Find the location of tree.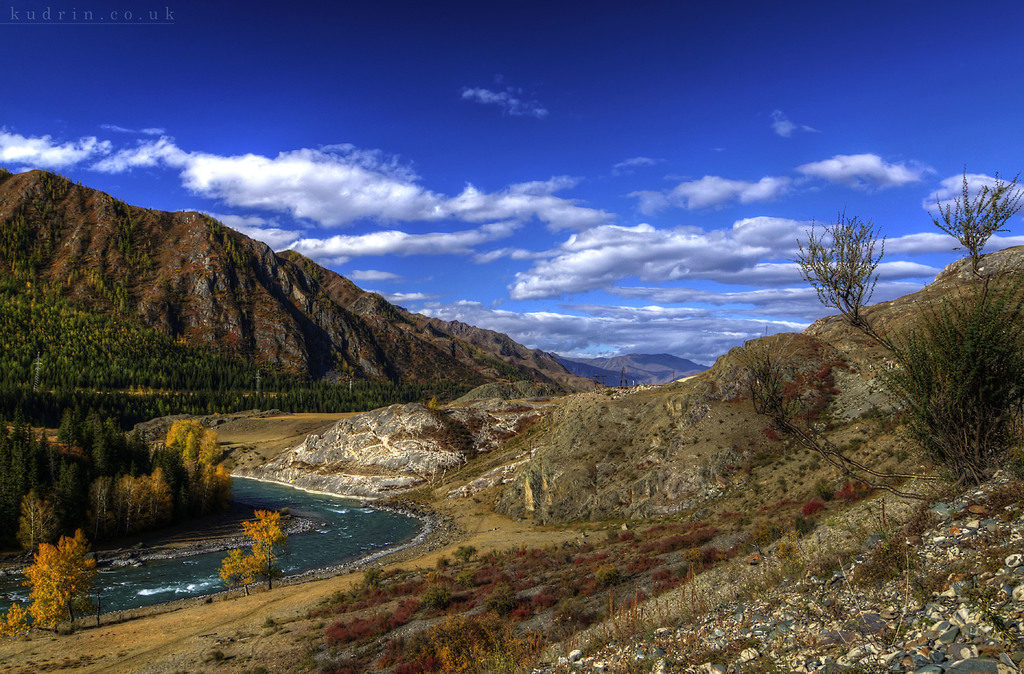
Location: box=[781, 361, 842, 427].
